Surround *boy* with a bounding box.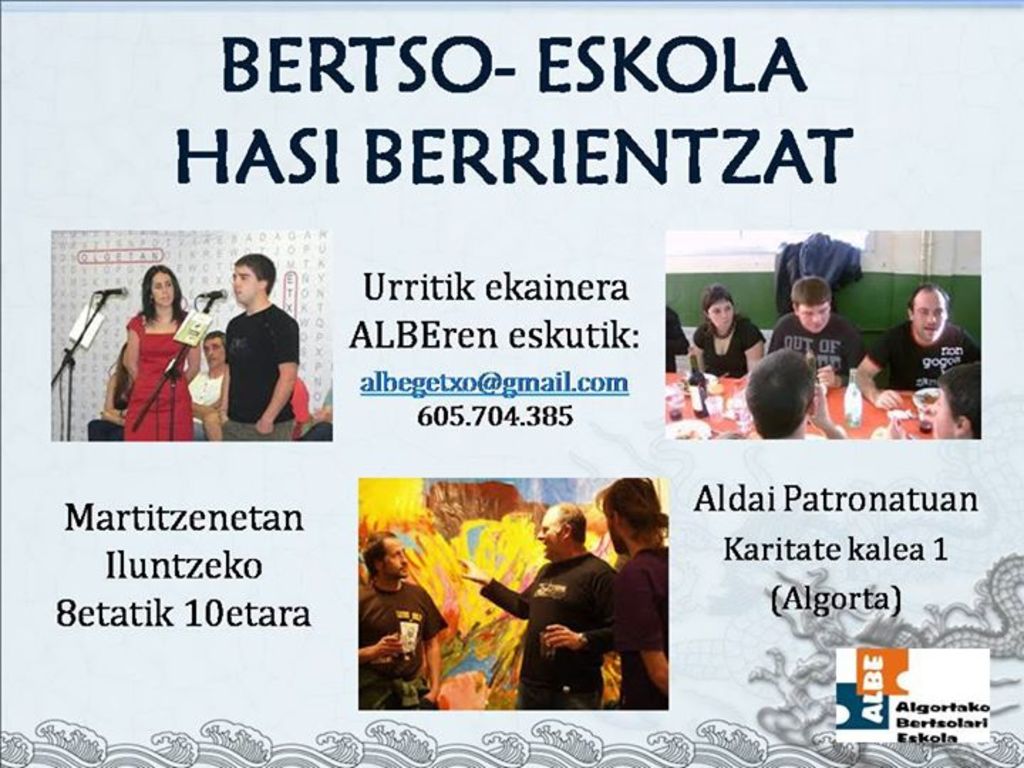
pyautogui.locateOnScreen(771, 276, 865, 390).
